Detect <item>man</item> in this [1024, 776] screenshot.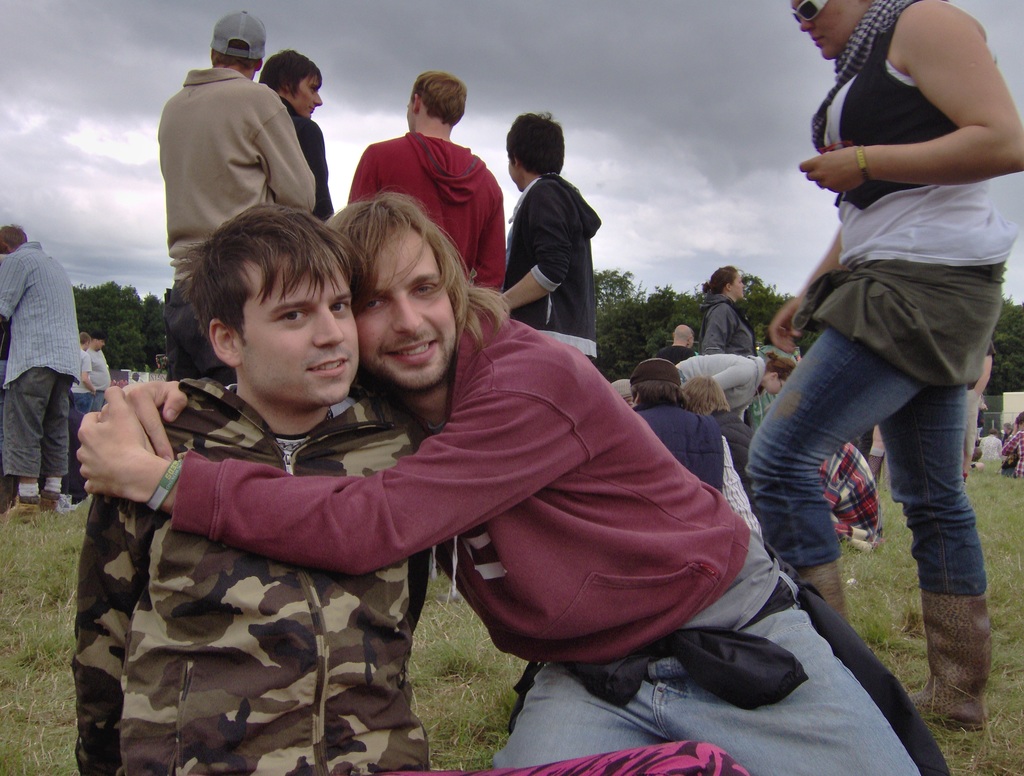
Detection: box(262, 46, 341, 220).
